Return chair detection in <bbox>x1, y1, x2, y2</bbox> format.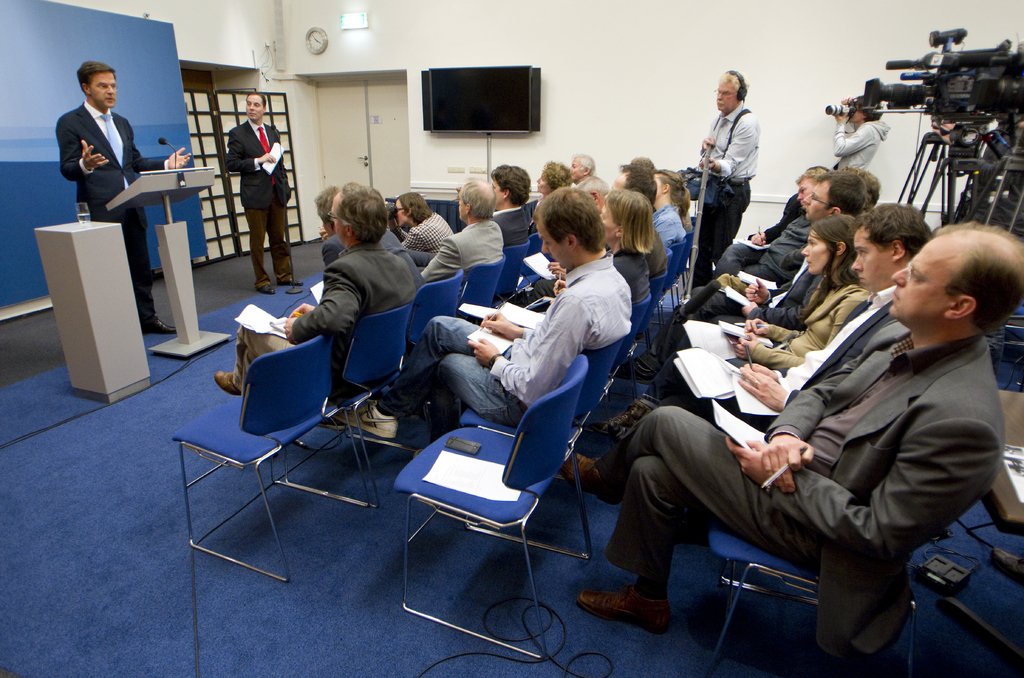
<bbox>390, 358, 593, 663</bbox>.
